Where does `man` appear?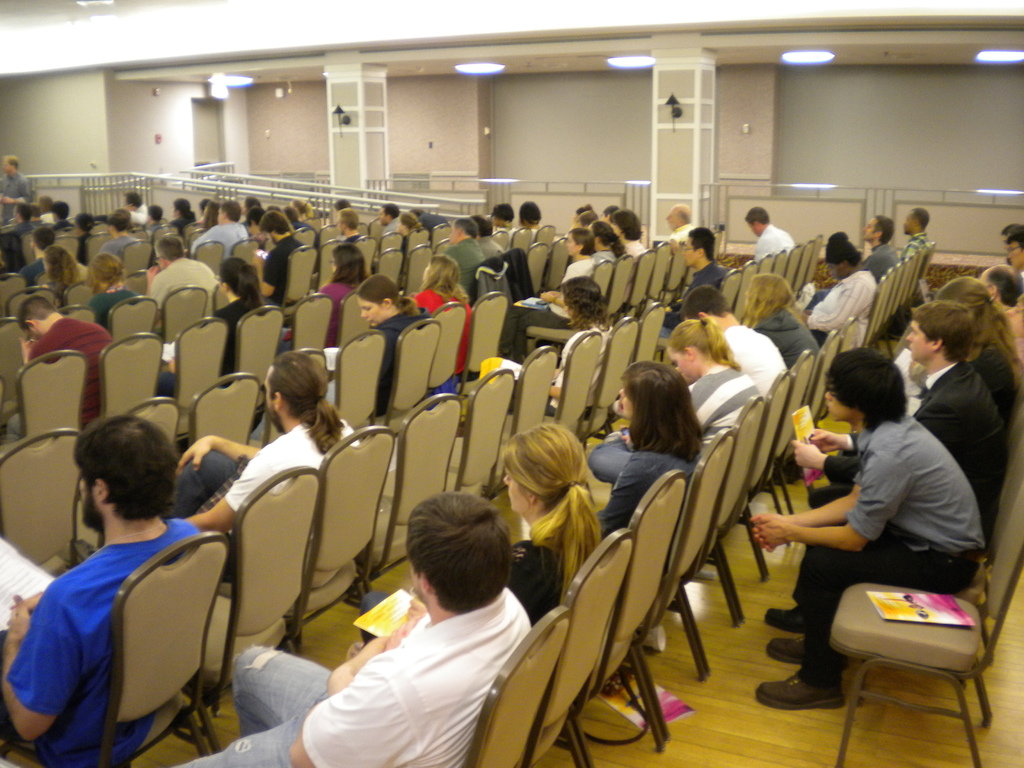
Appears at <box>38,199,54,220</box>.
